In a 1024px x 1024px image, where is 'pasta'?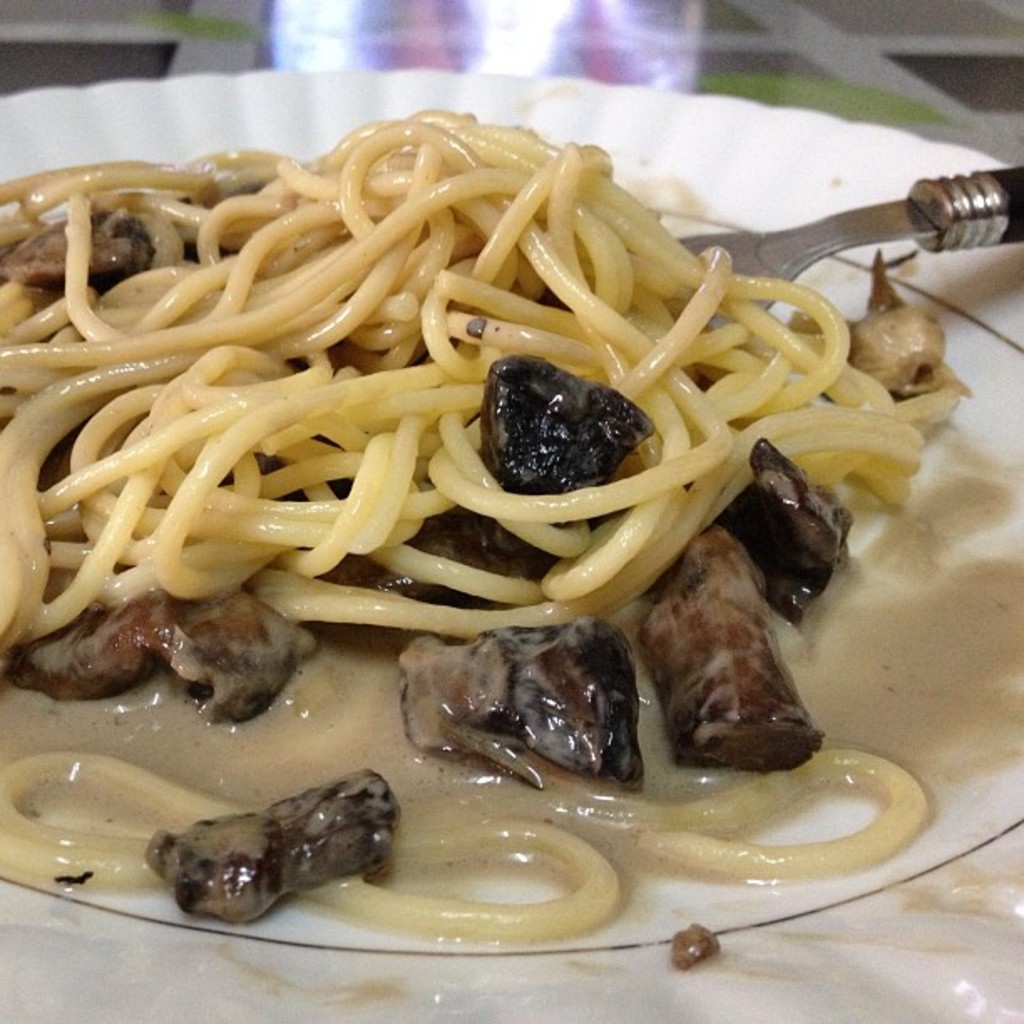
(0,109,954,940).
